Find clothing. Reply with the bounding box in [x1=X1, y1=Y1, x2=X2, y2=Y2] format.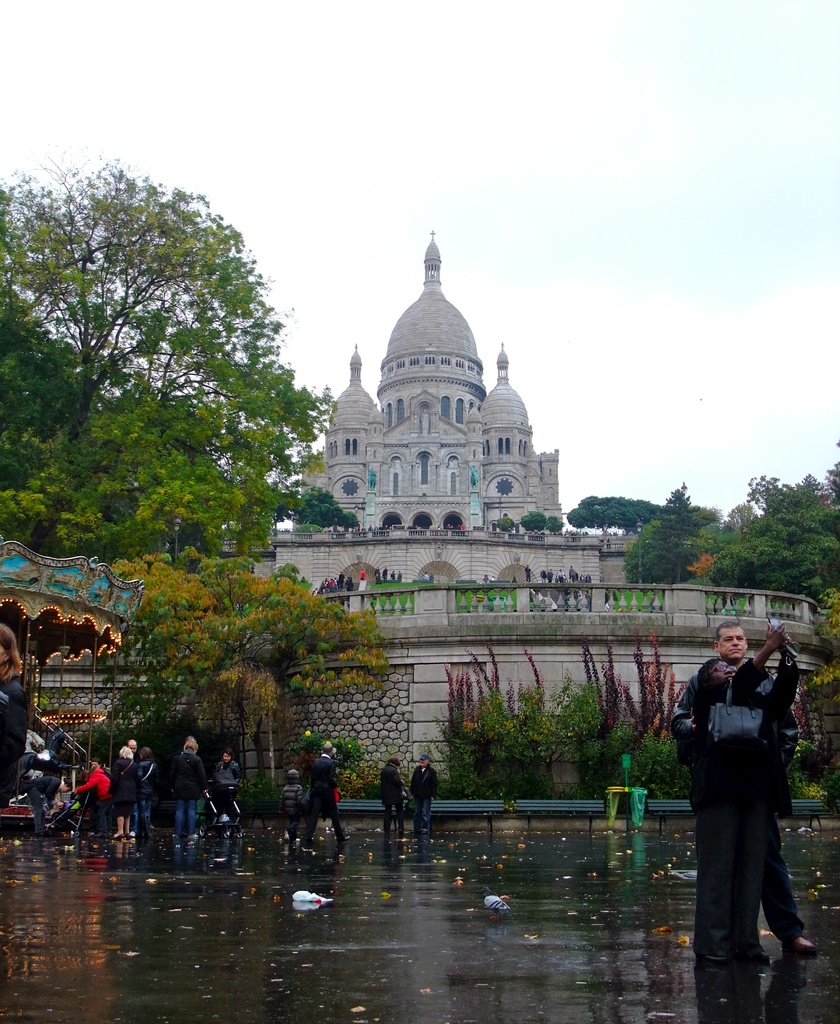
[x1=205, y1=762, x2=236, y2=820].
